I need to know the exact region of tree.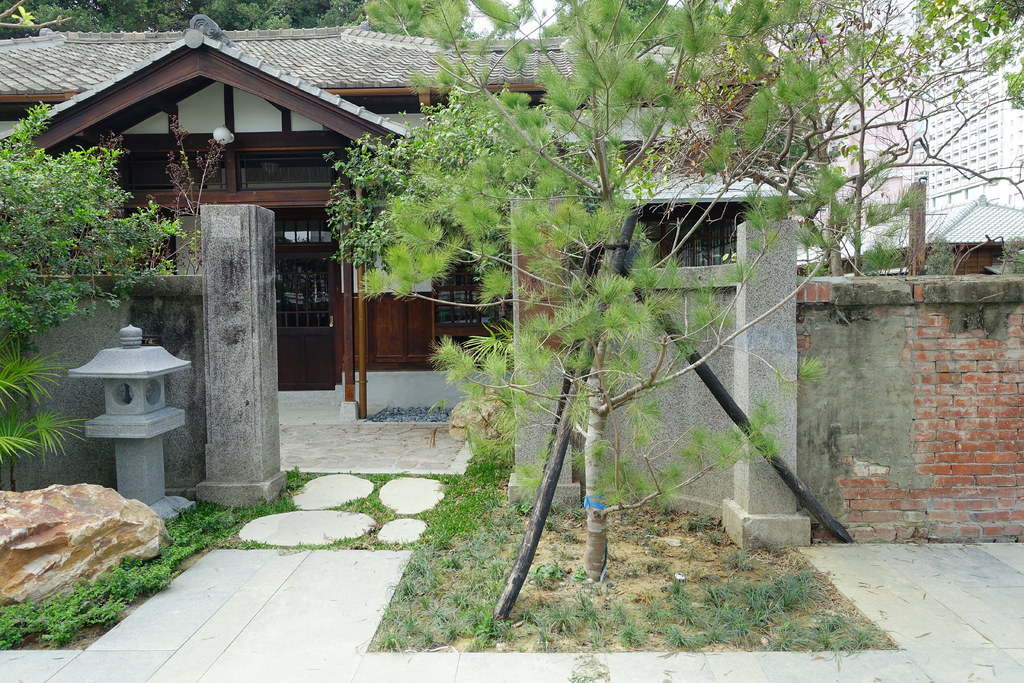
Region: l=867, t=236, r=925, b=271.
